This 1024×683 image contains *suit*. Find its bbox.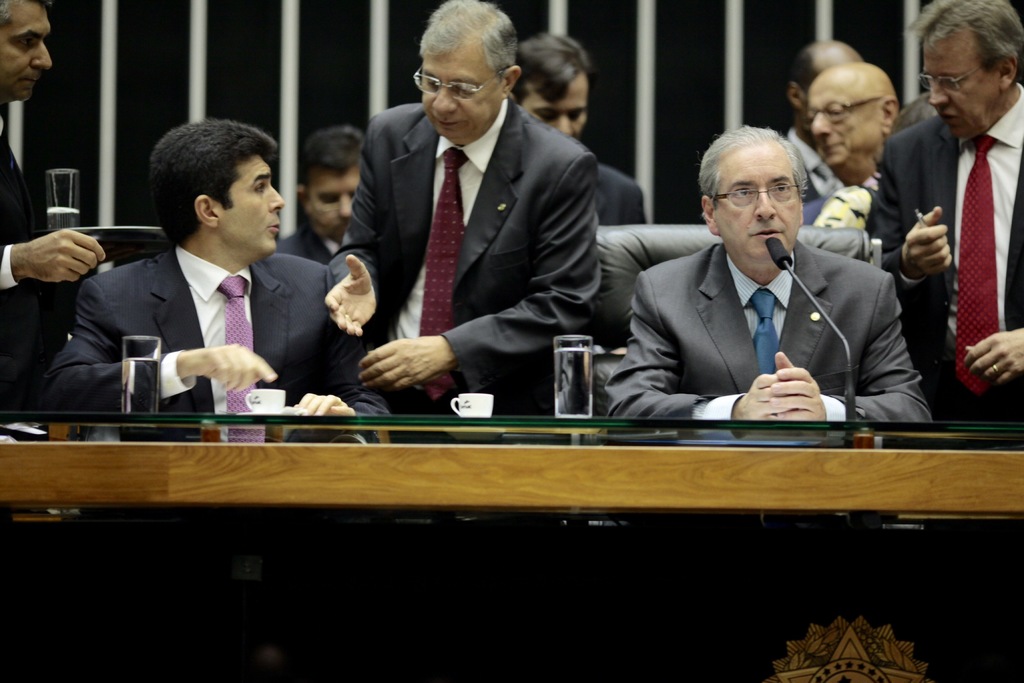
box=[31, 241, 387, 446].
